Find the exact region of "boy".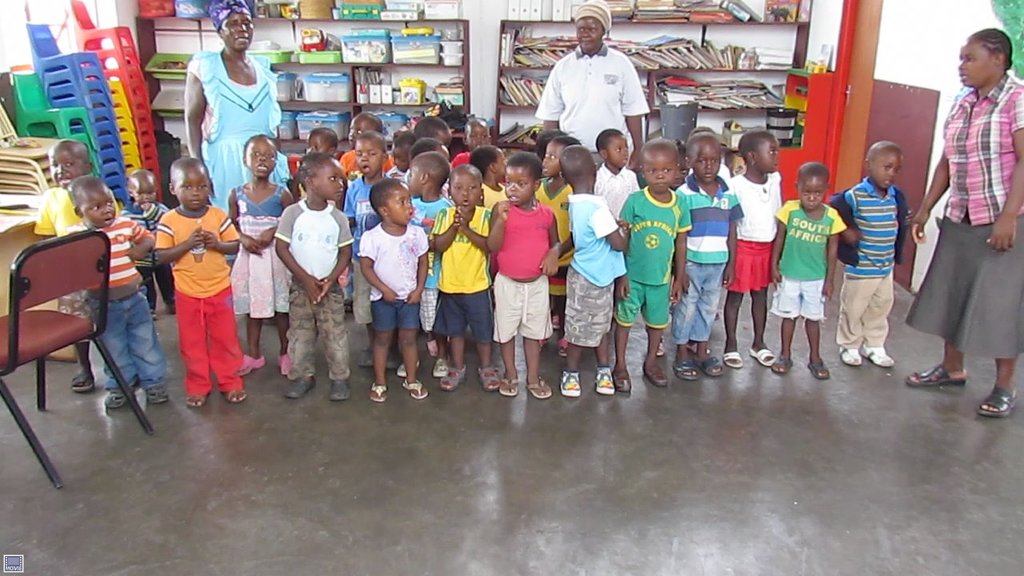
Exact region: (560, 141, 638, 398).
